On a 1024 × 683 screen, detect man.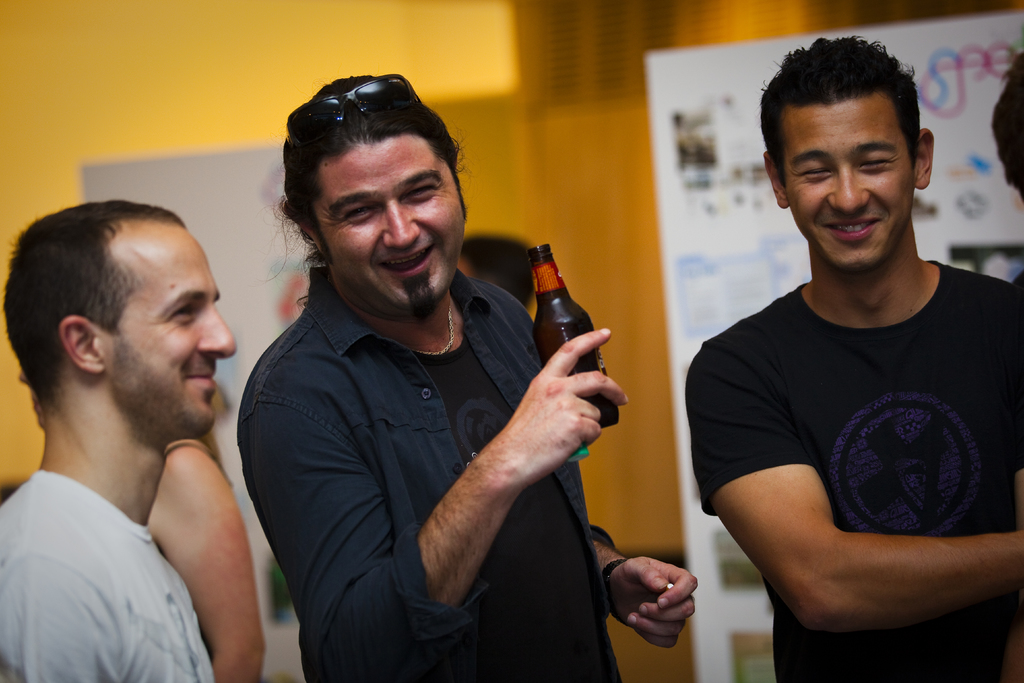
box(232, 73, 707, 682).
